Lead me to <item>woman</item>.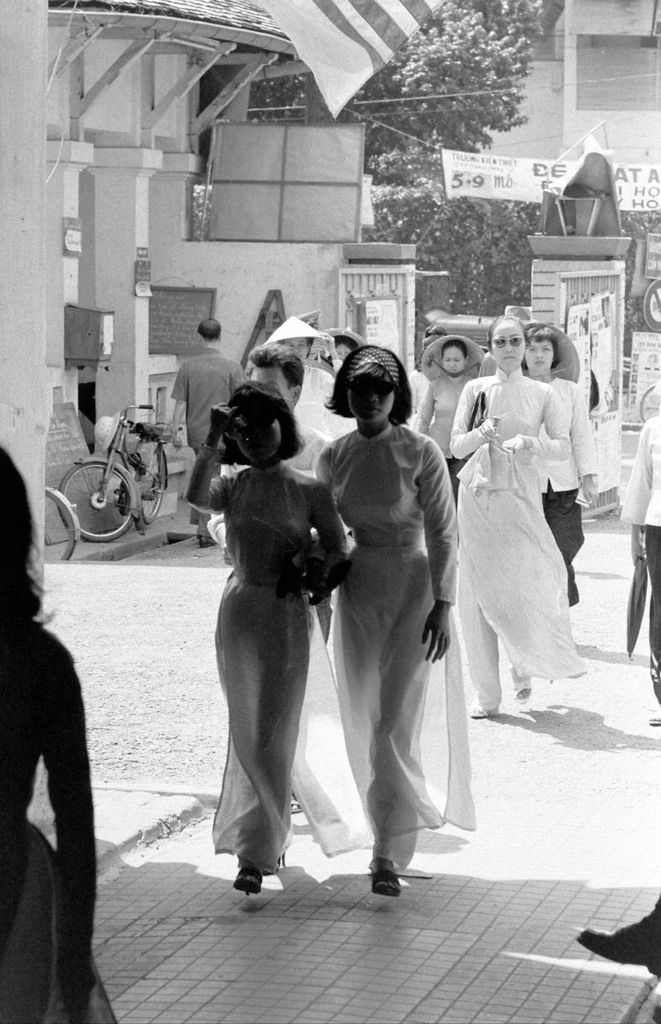
Lead to rect(416, 337, 490, 508).
